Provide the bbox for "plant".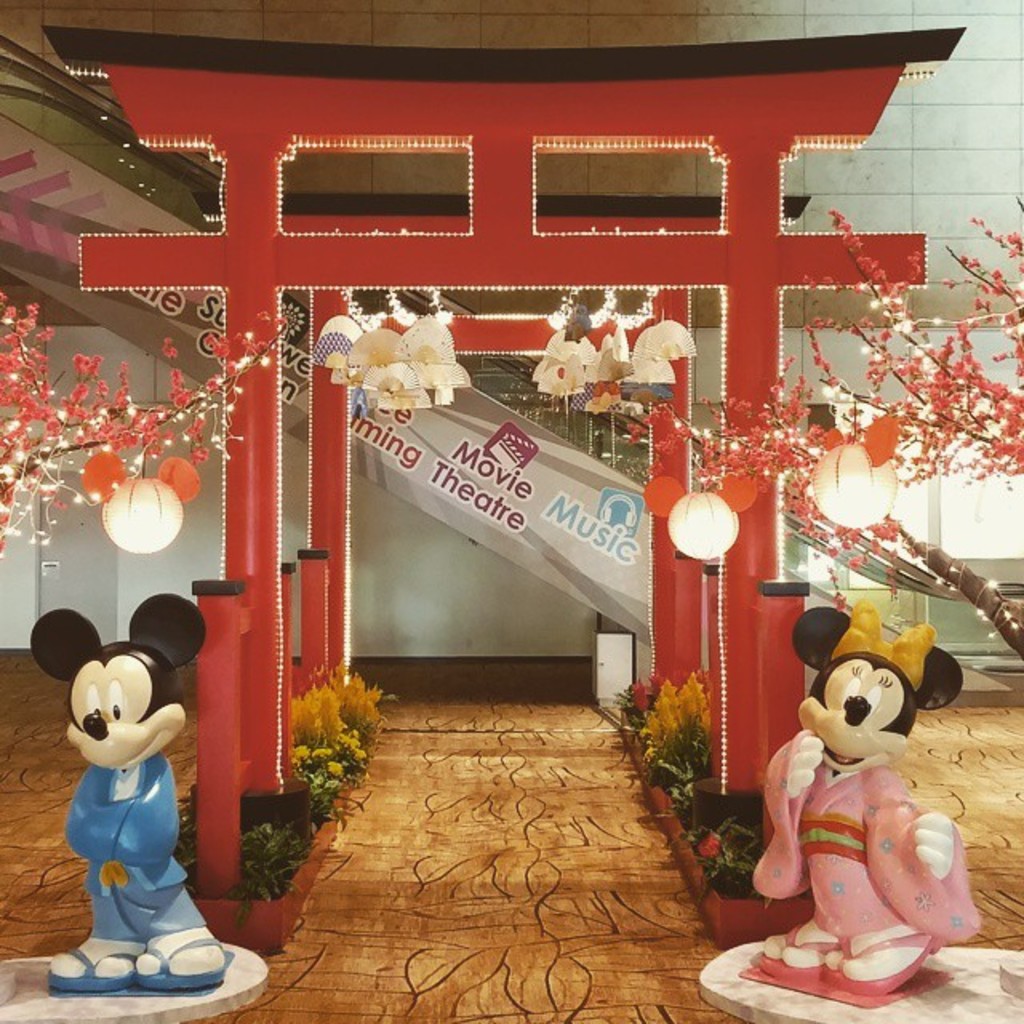
x1=278, y1=675, x2=357, y2=738.
